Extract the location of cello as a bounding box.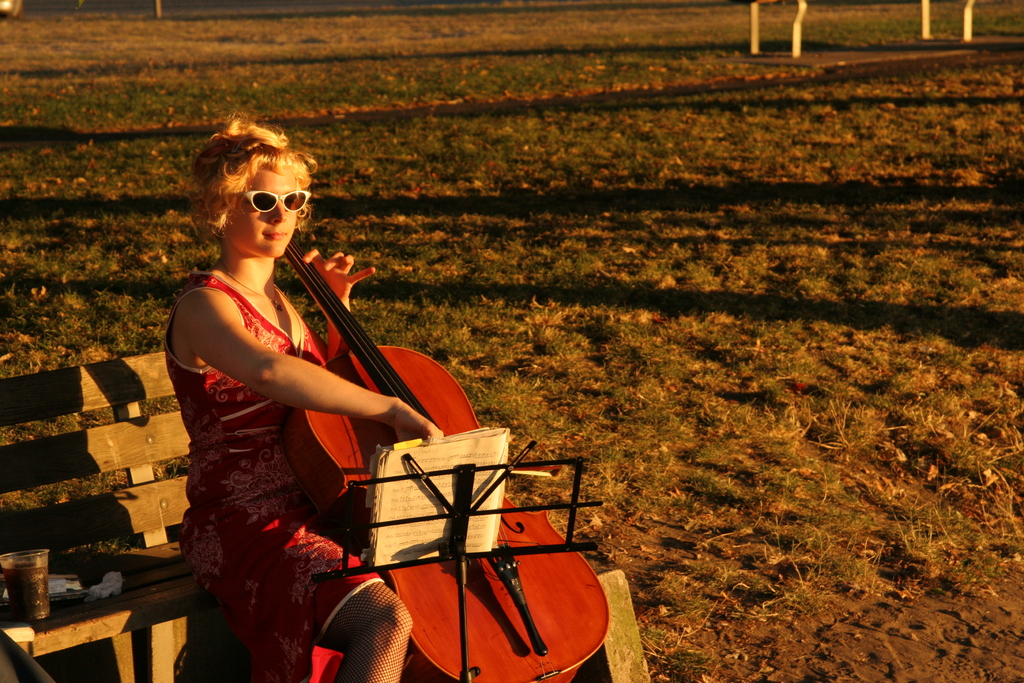
pyautogui.locateOnScreen(278, 247, 606, 681).
